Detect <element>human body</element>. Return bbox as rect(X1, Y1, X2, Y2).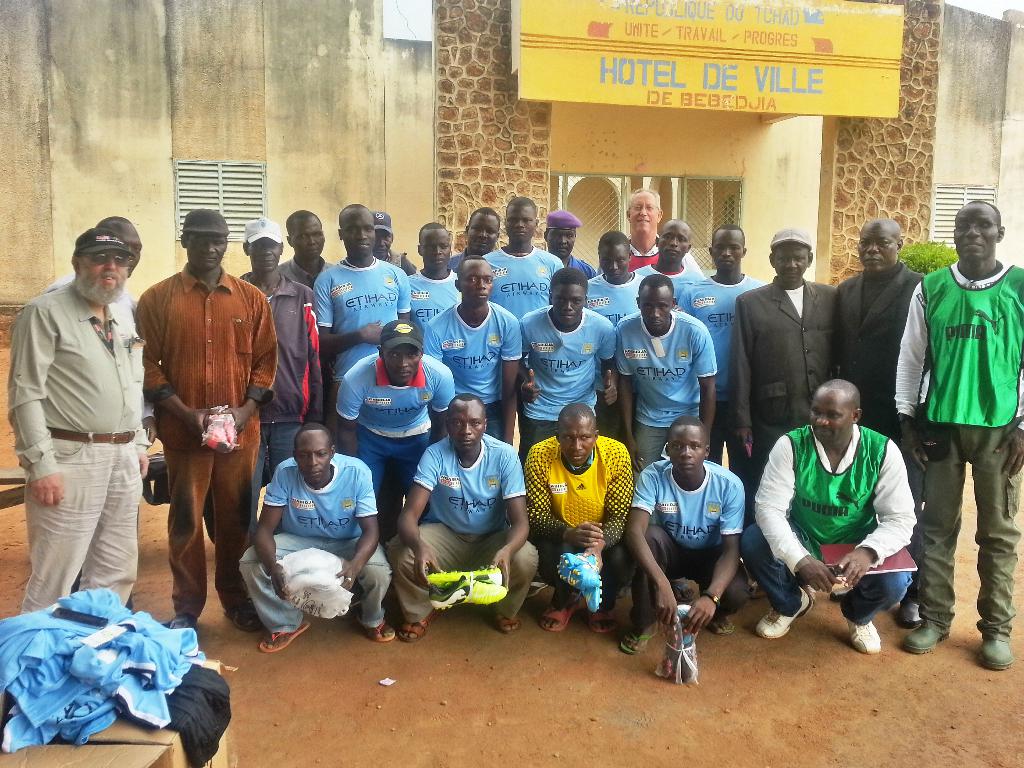
rect(522, 265, 630, 436).
